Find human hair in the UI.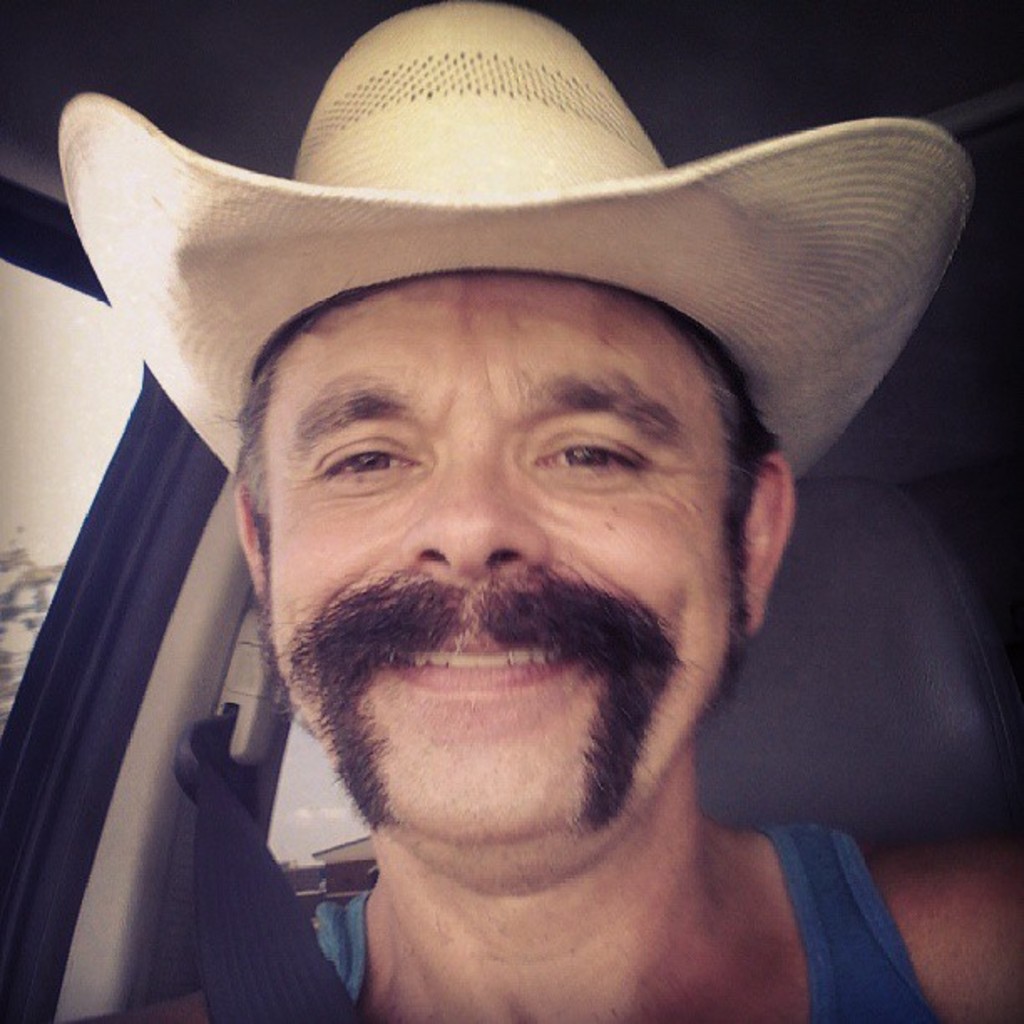
UI element at <region>189, 289, 796, 688</region>.
